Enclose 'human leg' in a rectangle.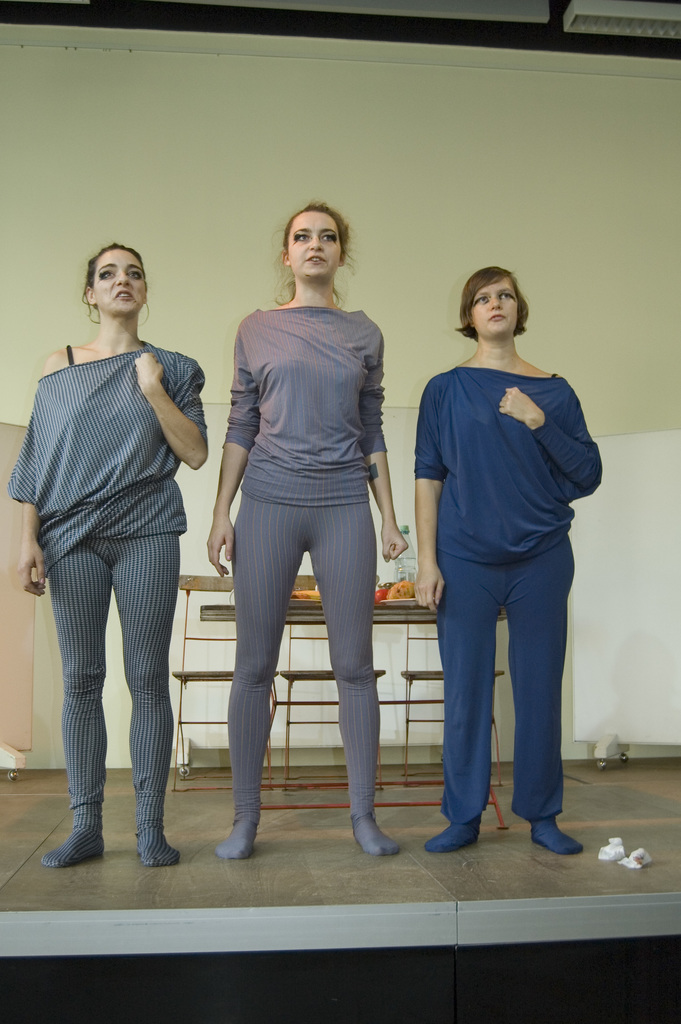
left=221, top=490, right=294, bottom=856.
